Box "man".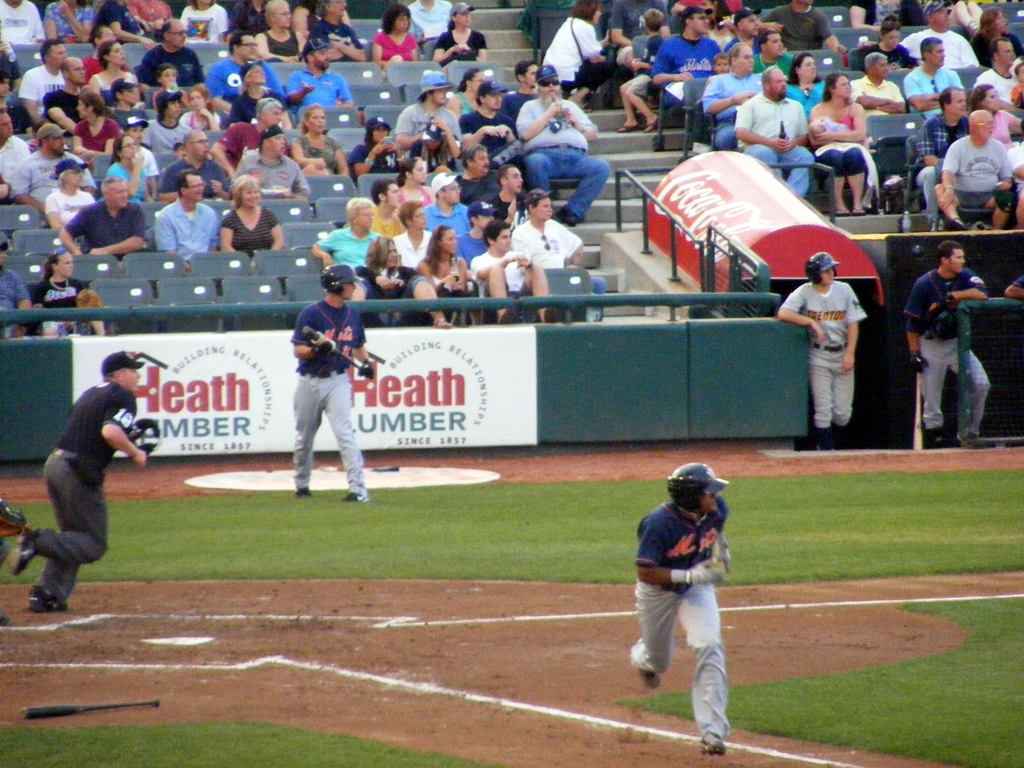
630:463:738:754.
